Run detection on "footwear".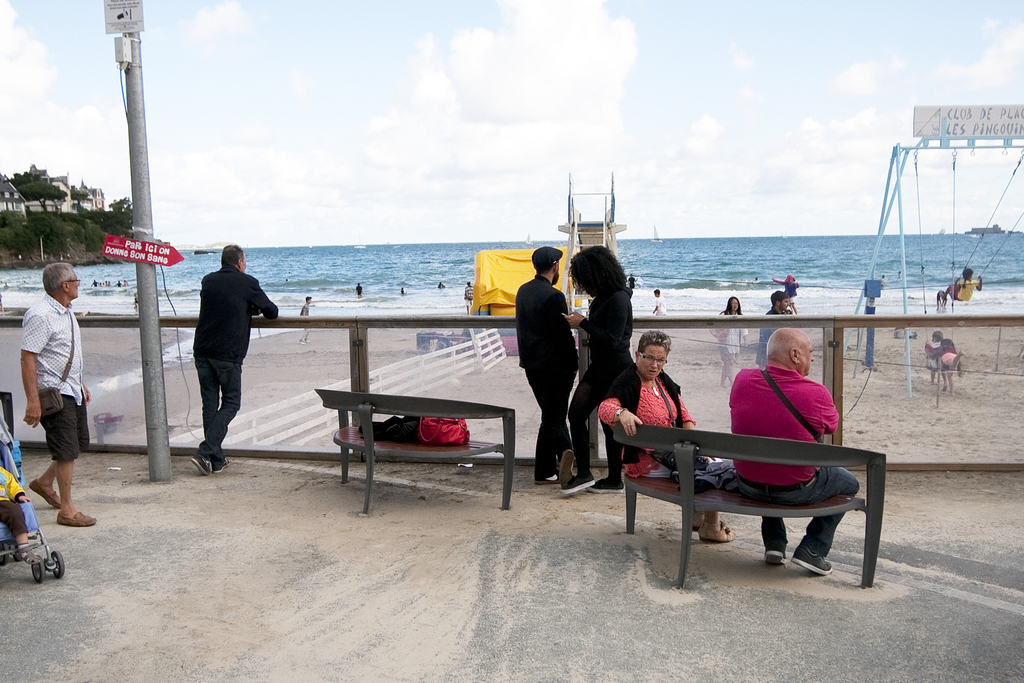
Result: (189,453,211,478).
